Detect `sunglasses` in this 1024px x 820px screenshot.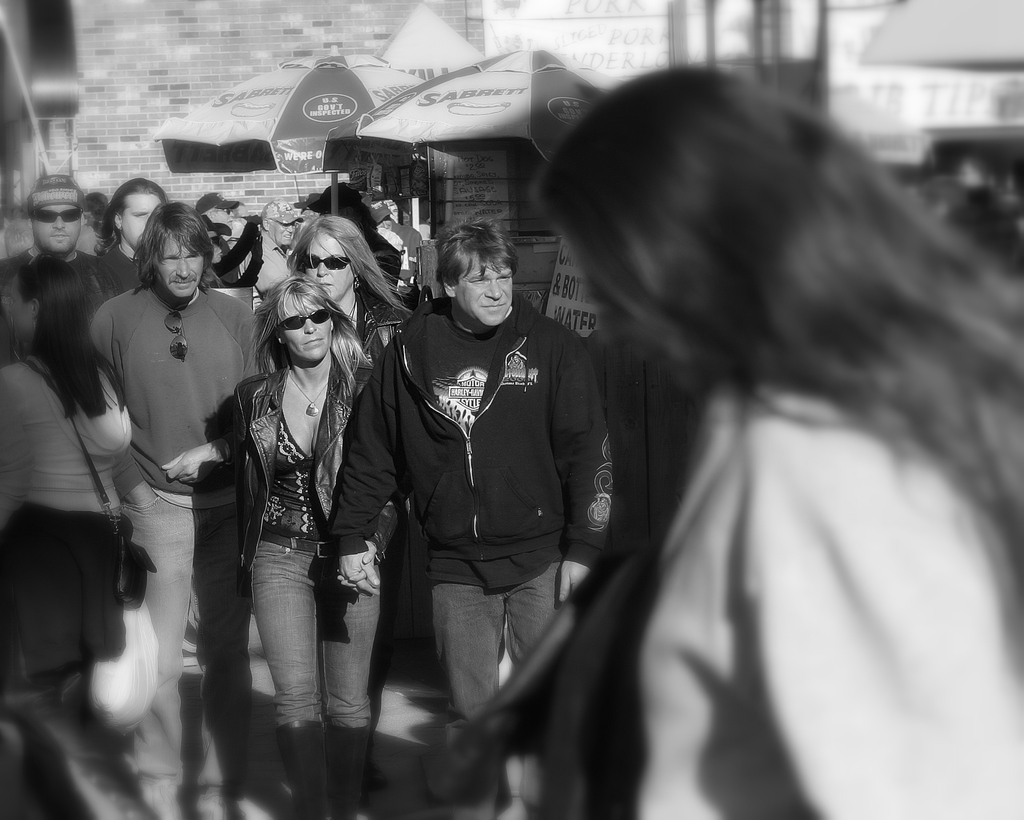
Detection: bbox(31, 202, 87, 225).
